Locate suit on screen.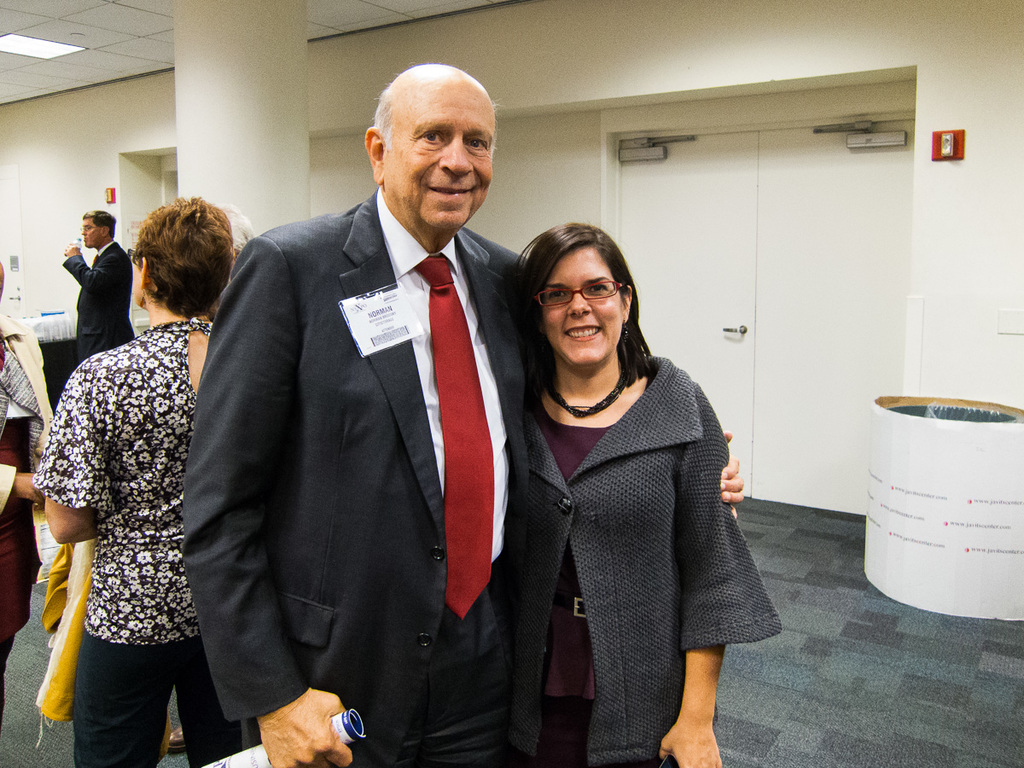
On screen at bbox=[58, 241, 136, 354].
